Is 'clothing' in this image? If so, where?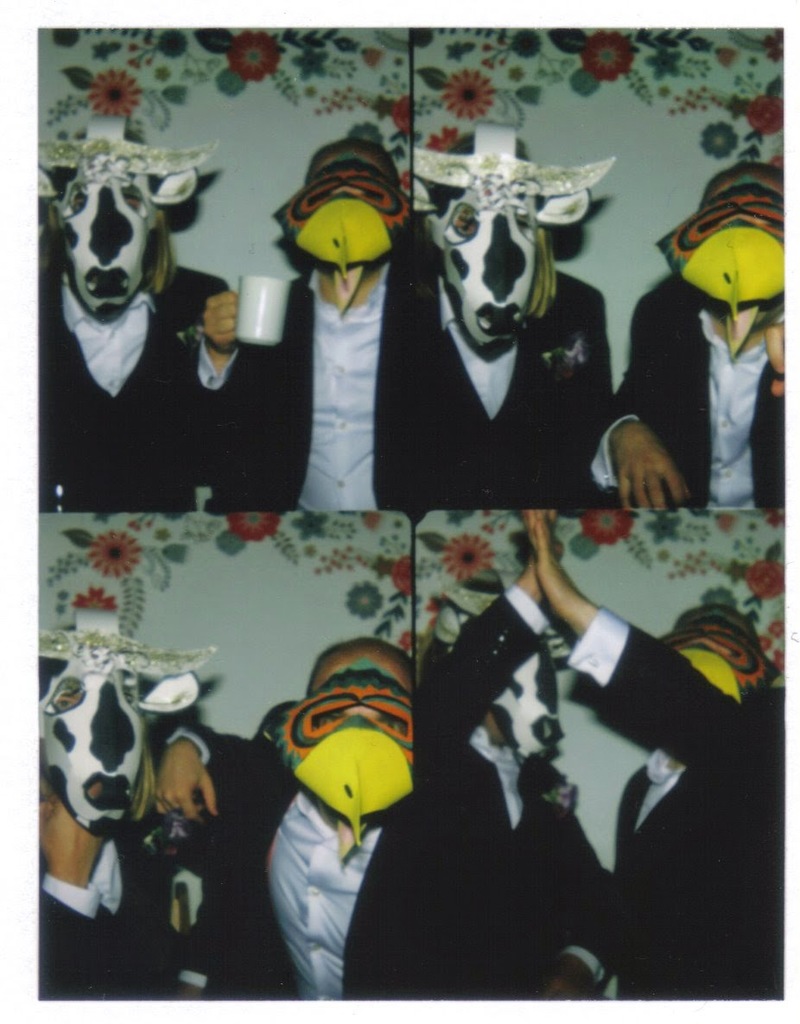
Yes, at detection(414, 263, 619, 510).
